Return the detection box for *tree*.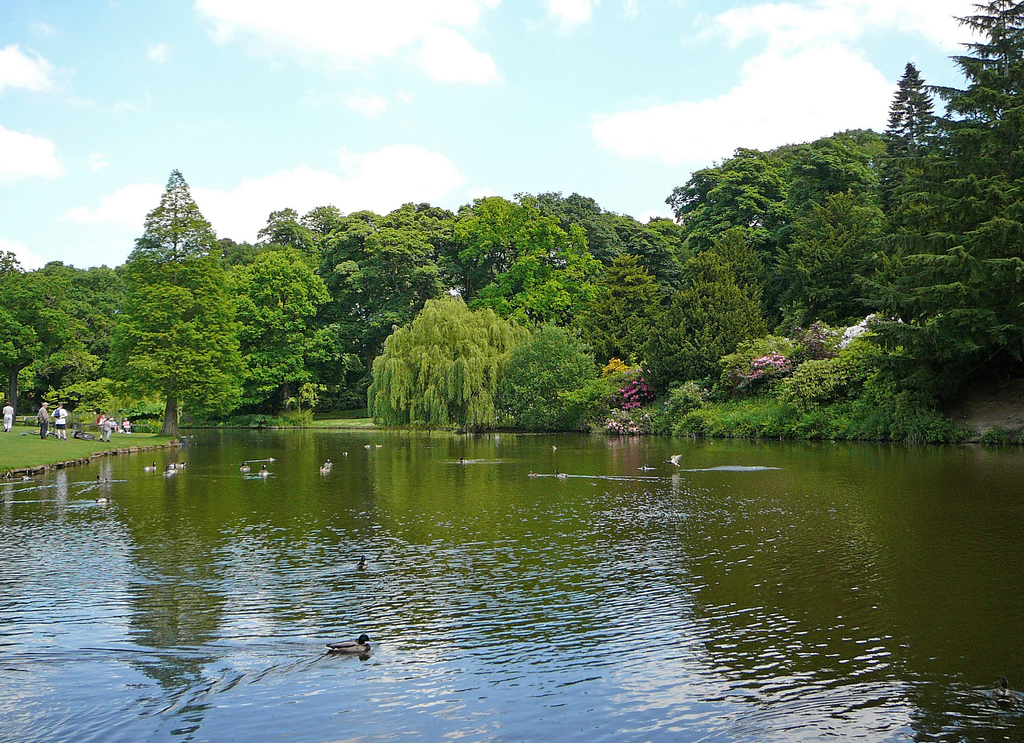
496,323,600,431.
